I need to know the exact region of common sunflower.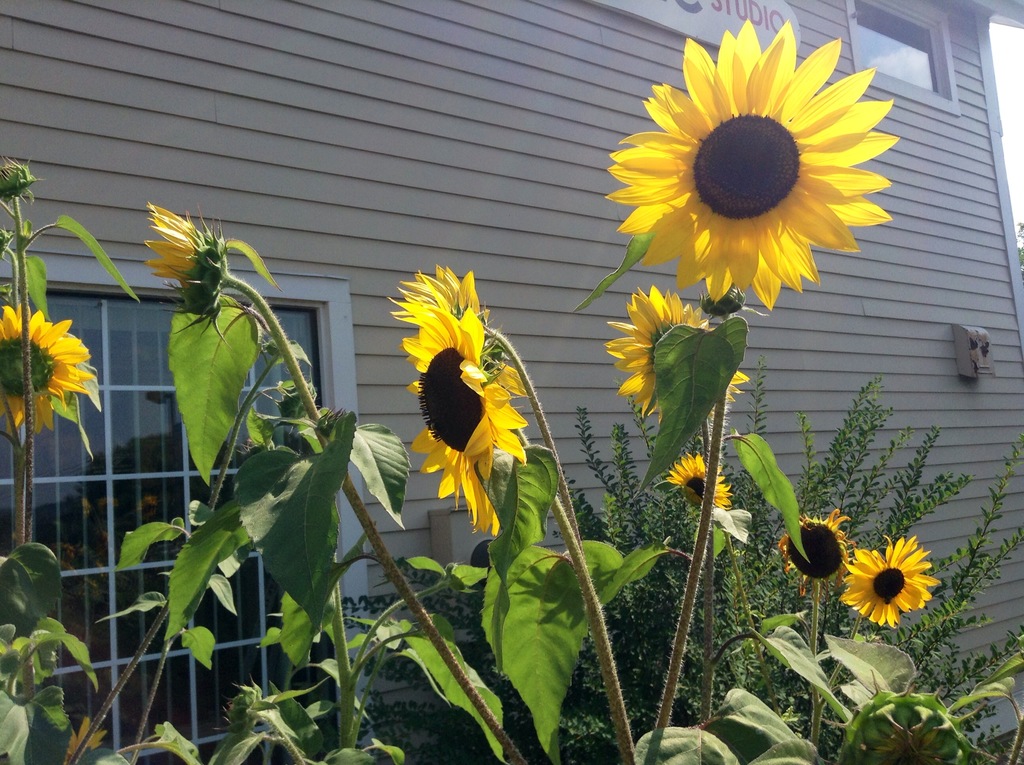
Region: bbox(612, 28, 913, 323).
